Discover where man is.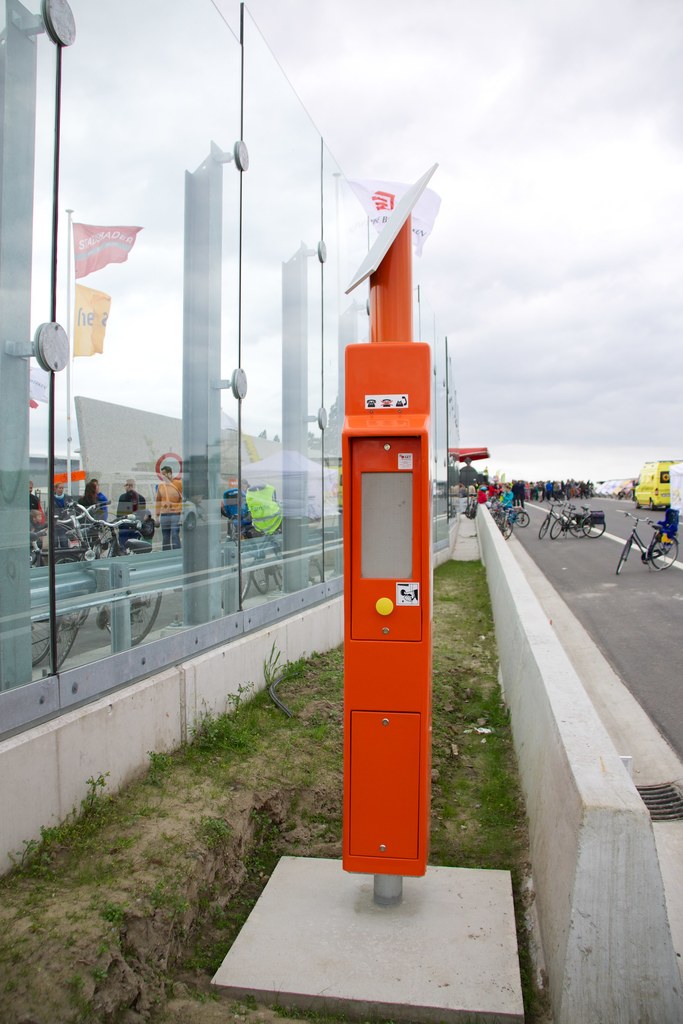
Discovered at Rect(155, 468, 183, 553).
